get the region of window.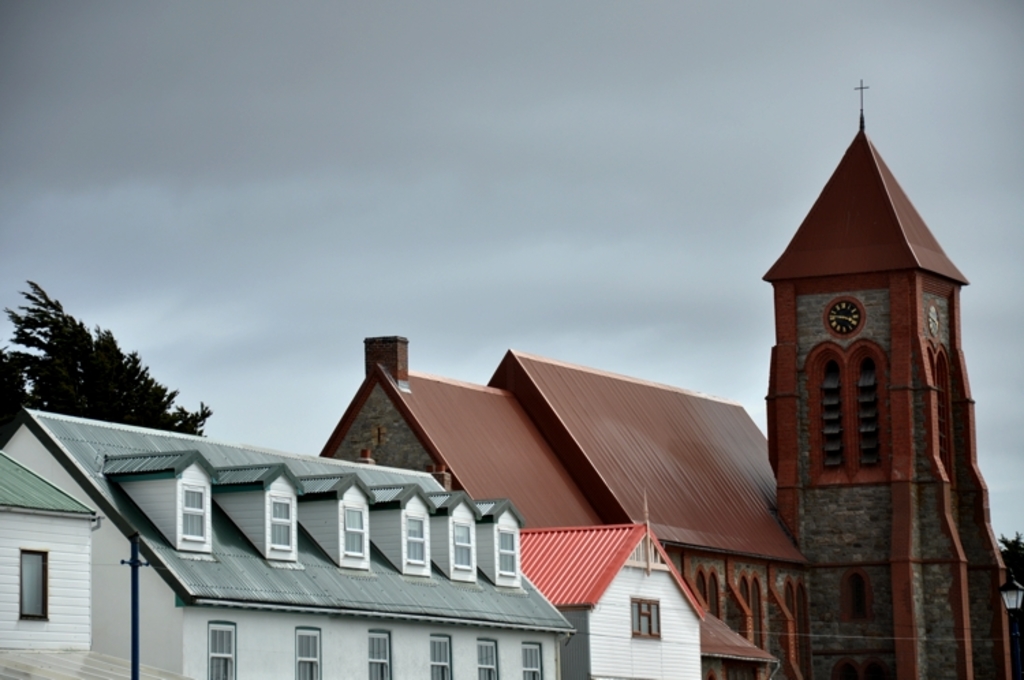
<box>369,631,390,679</box>.
